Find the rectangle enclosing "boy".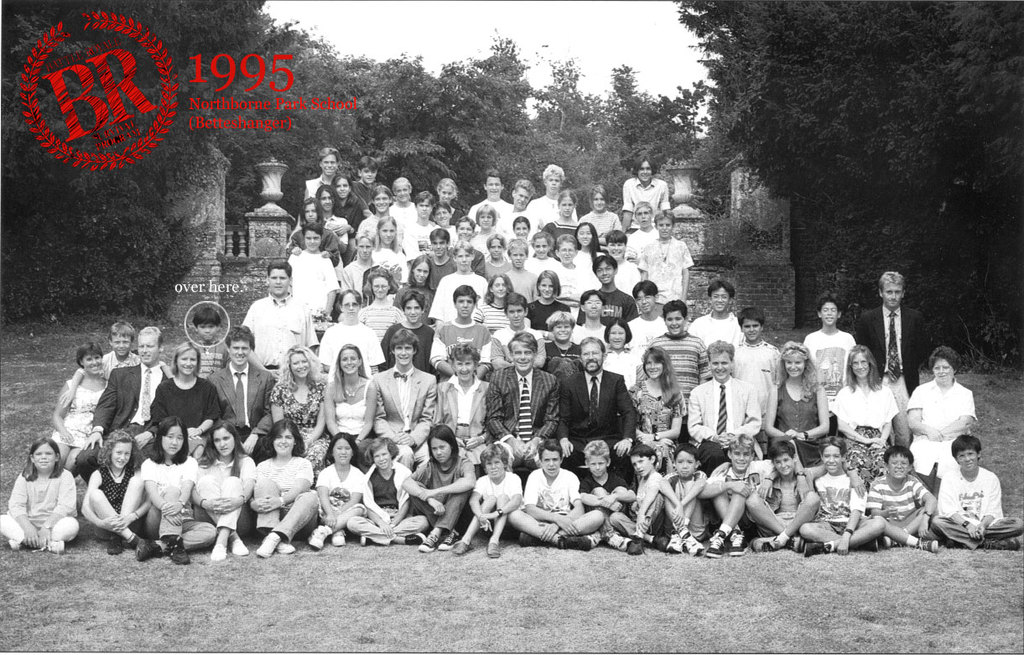
502:242:536:298.
